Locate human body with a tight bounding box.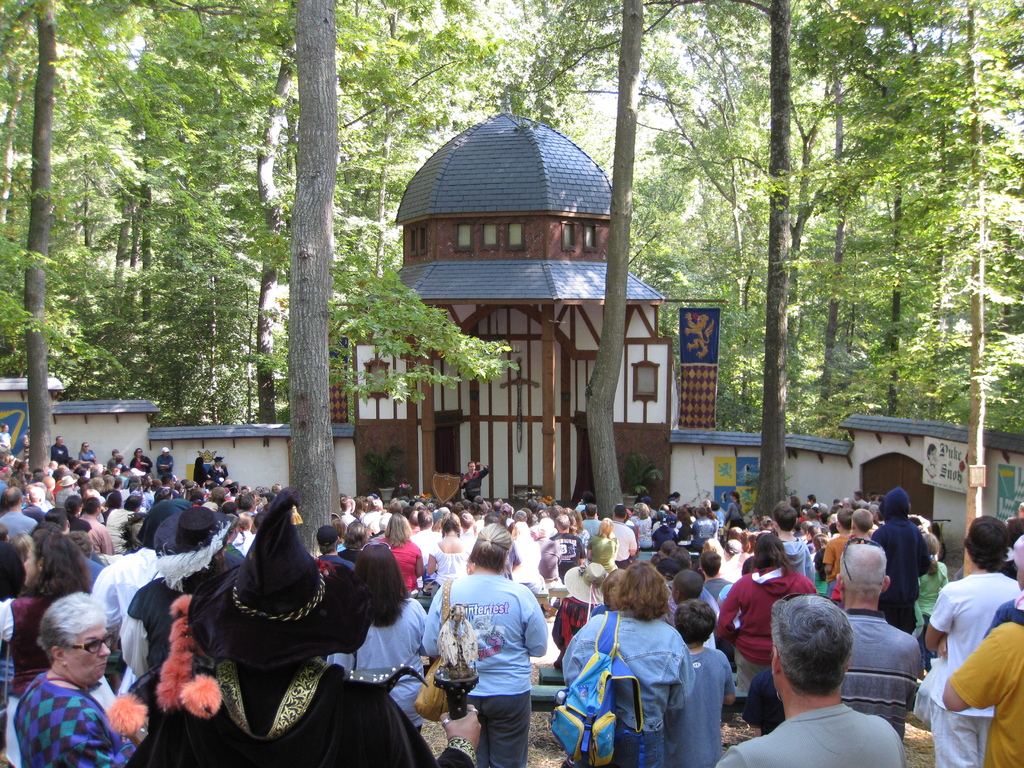
[left=721, top=561, right=822, bottom=696].
